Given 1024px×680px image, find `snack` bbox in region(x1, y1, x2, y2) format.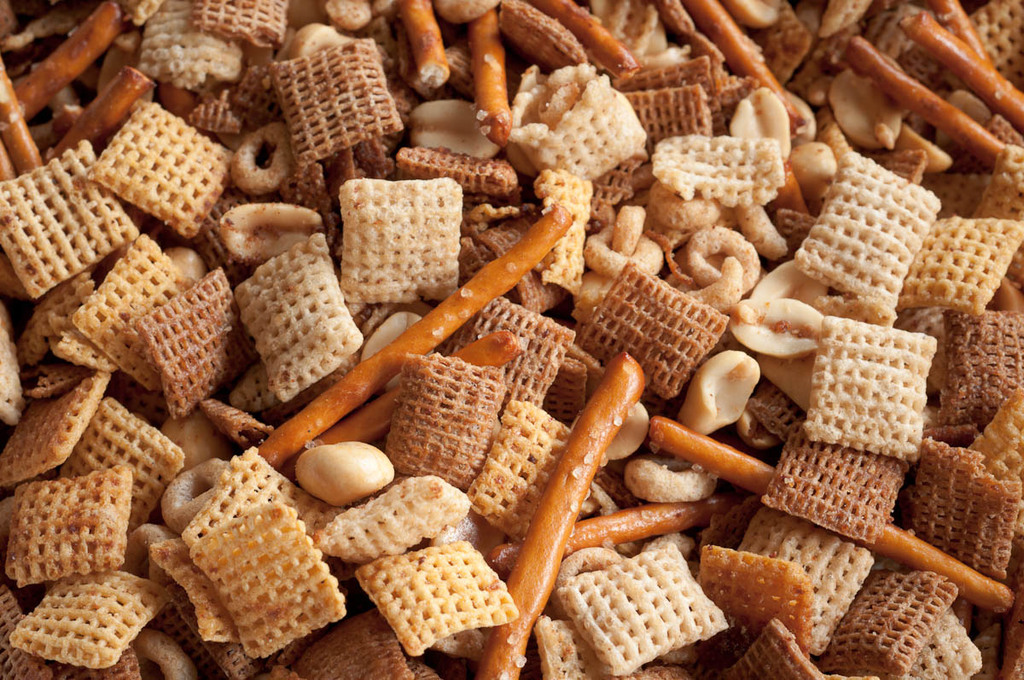
region(334, 163, 468, 311).
